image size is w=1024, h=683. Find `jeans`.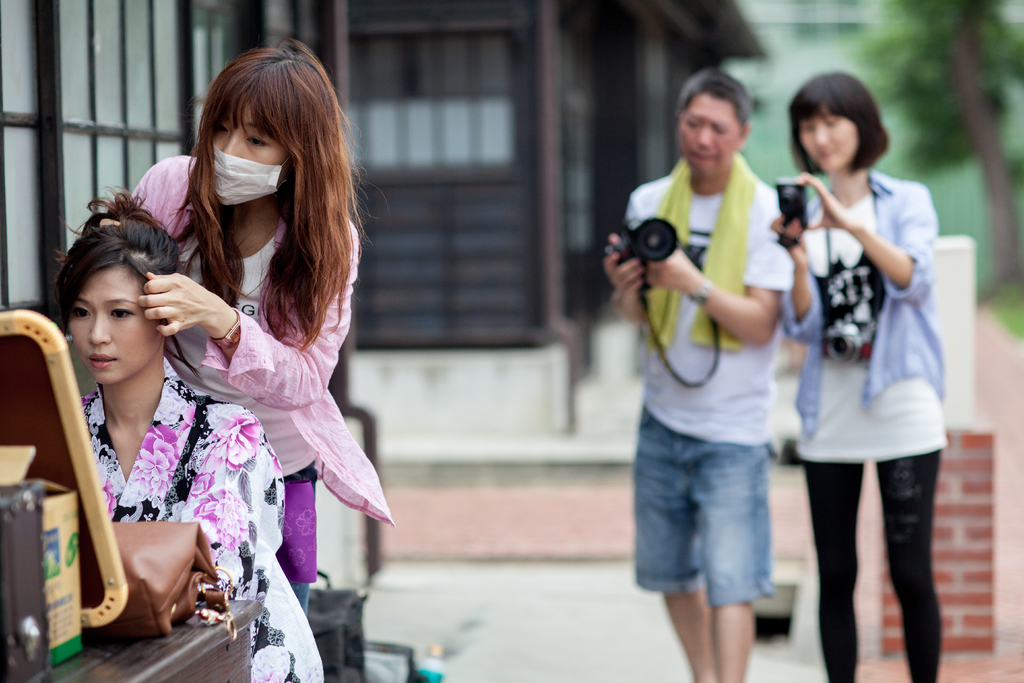
<region>637, 420, 801, 623</region>.
